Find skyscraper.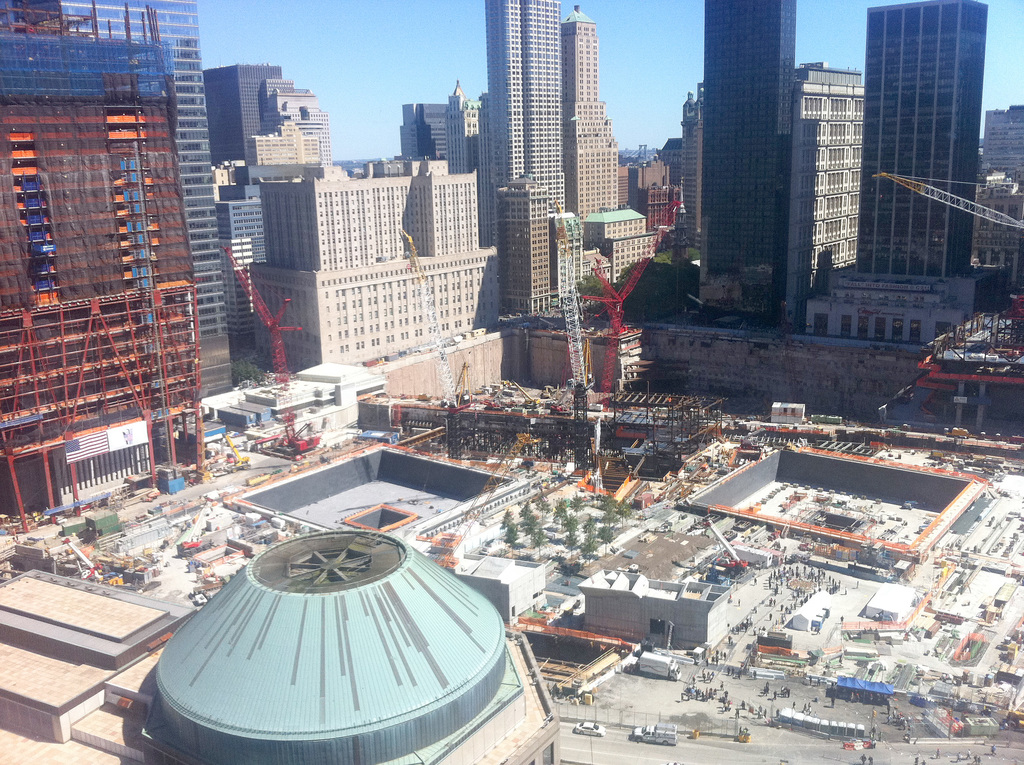
[x1=543, y1=208, x2=591, y2=307].
